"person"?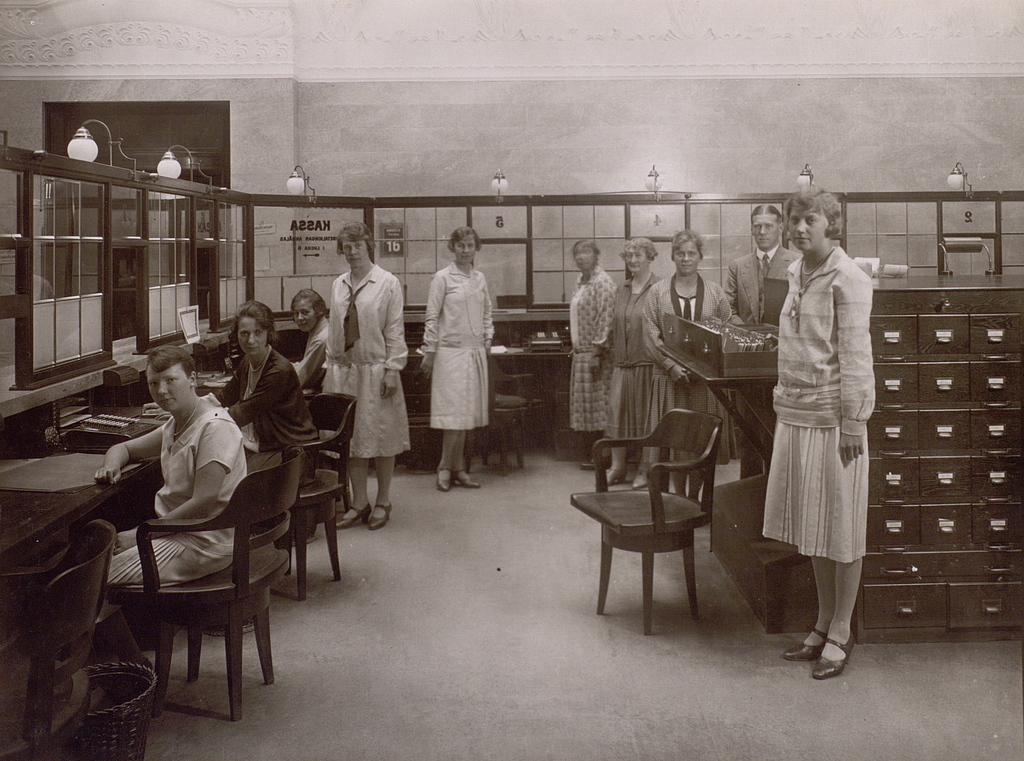
724 204 801 328
